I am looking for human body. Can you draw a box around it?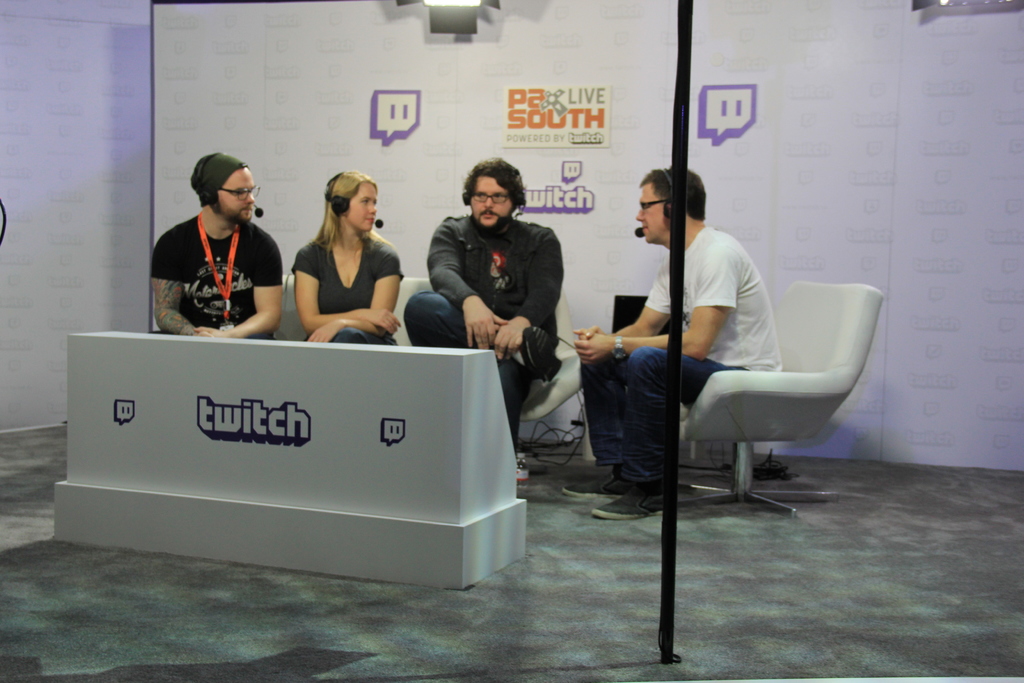
Sure, the bounding box is pyautogui.locateOnScreen(284, 170, 412, 340).
